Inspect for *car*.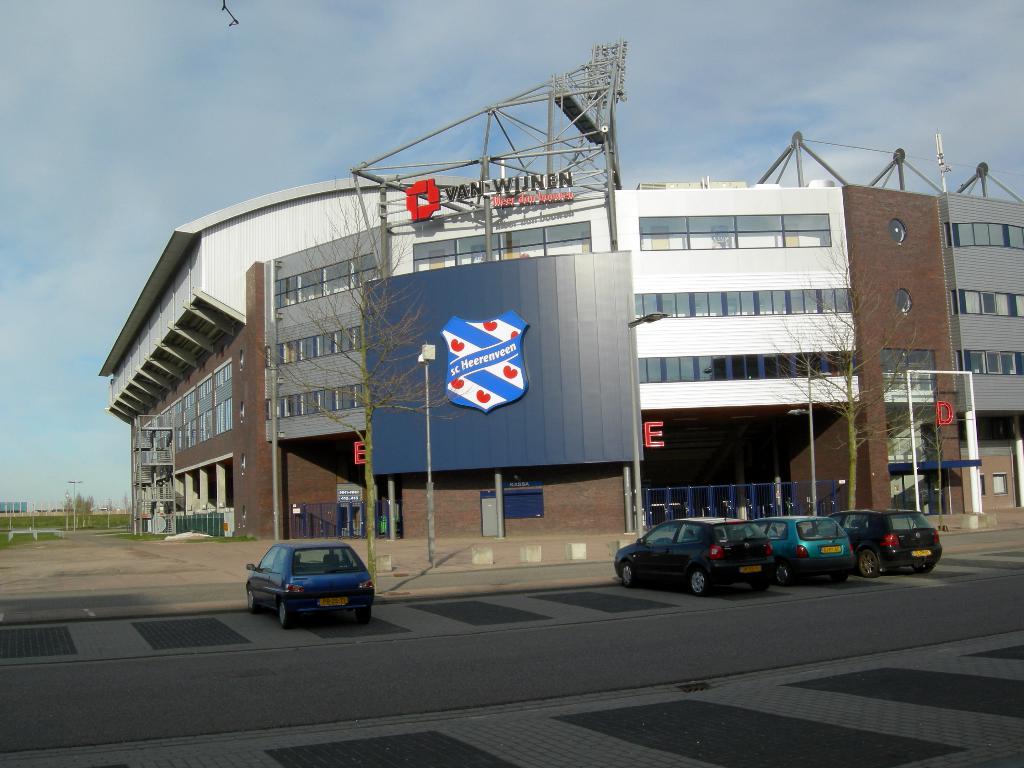
Inspection: crop(848, 511, 945, 577).
